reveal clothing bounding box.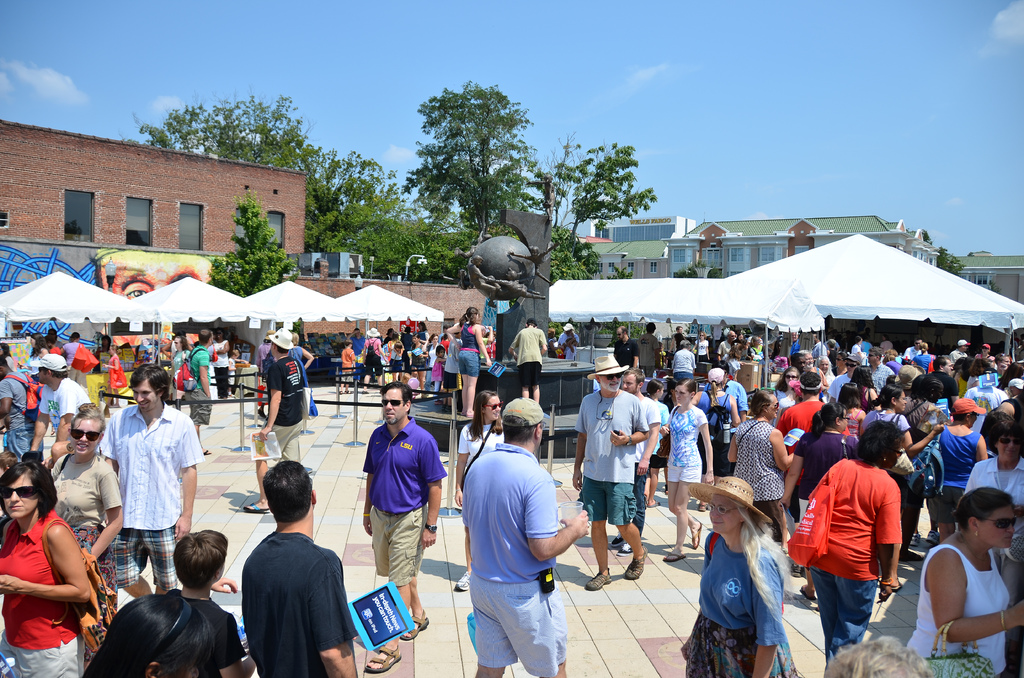
Revealed: (x1=172, y1=347, x2=188, y2=376).
